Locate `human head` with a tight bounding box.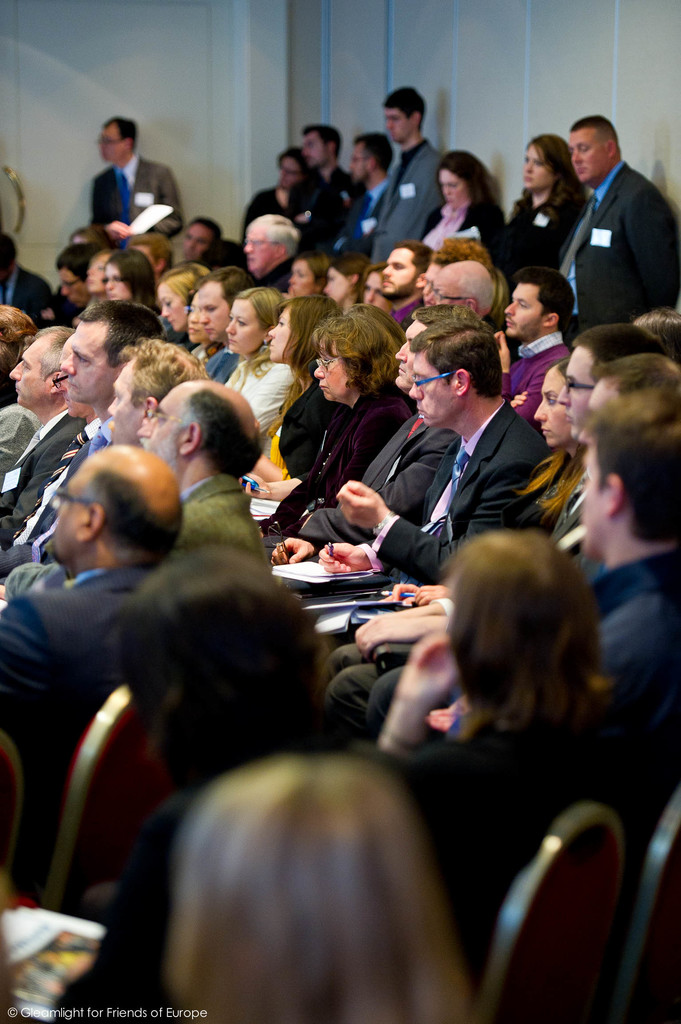
locate(559, 321, 664, 438).
